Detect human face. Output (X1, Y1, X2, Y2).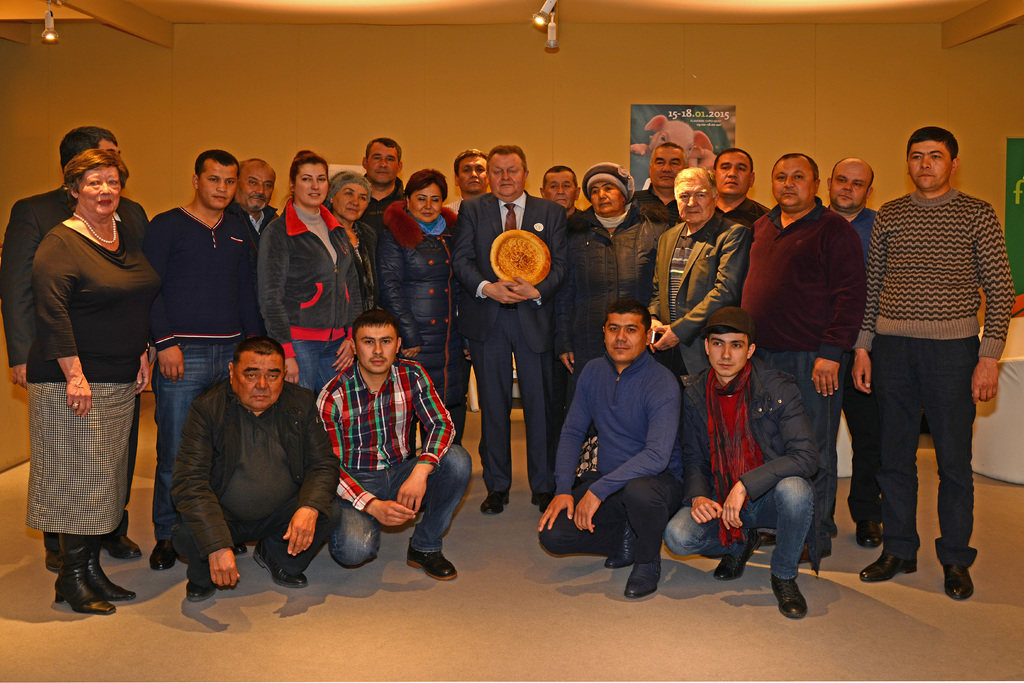
(237, 168, 275, 215).
